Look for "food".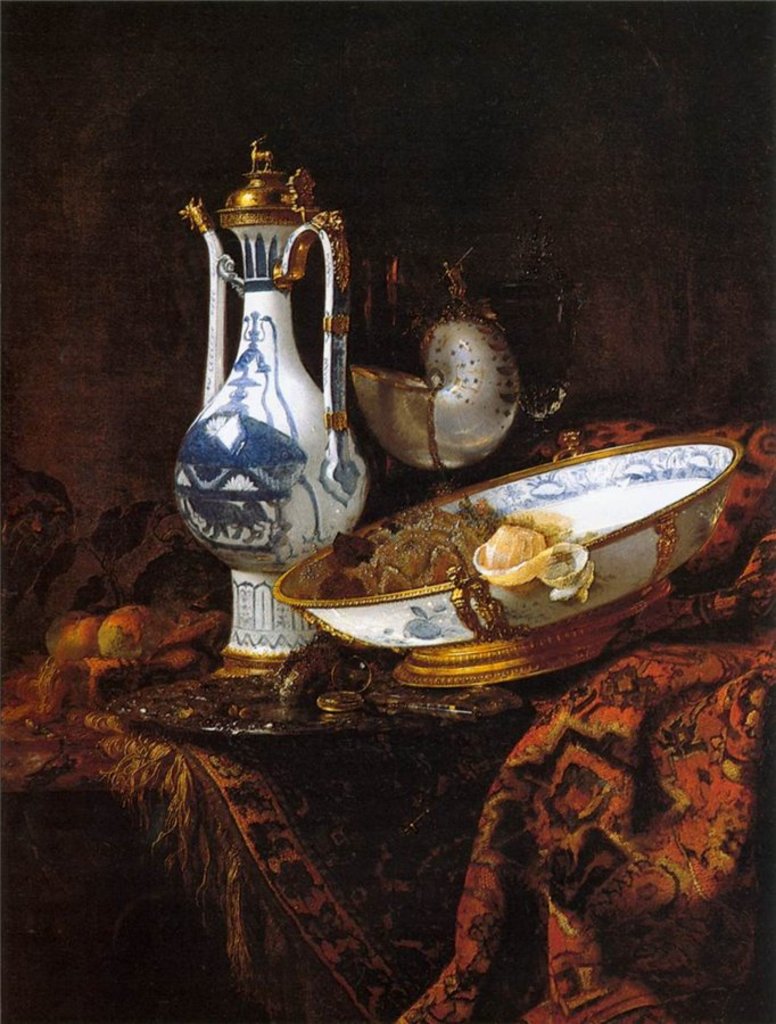
Found: <bbox>98, 596, 149, 660</bbox>.
